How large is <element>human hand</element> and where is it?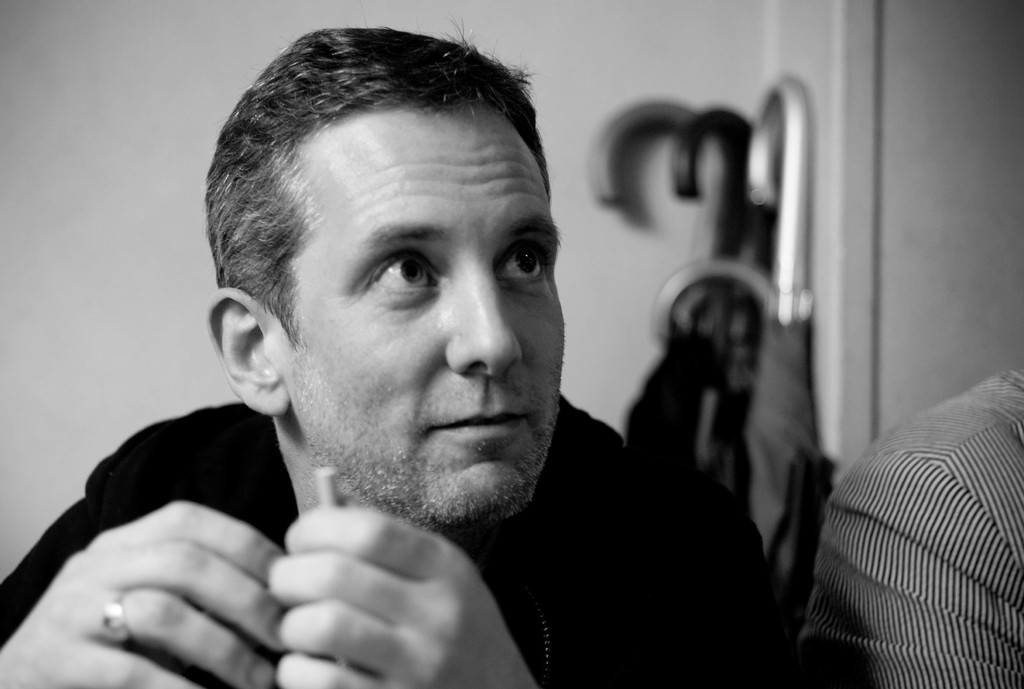
Bounding box: detection(262, 495, 543, 688).
